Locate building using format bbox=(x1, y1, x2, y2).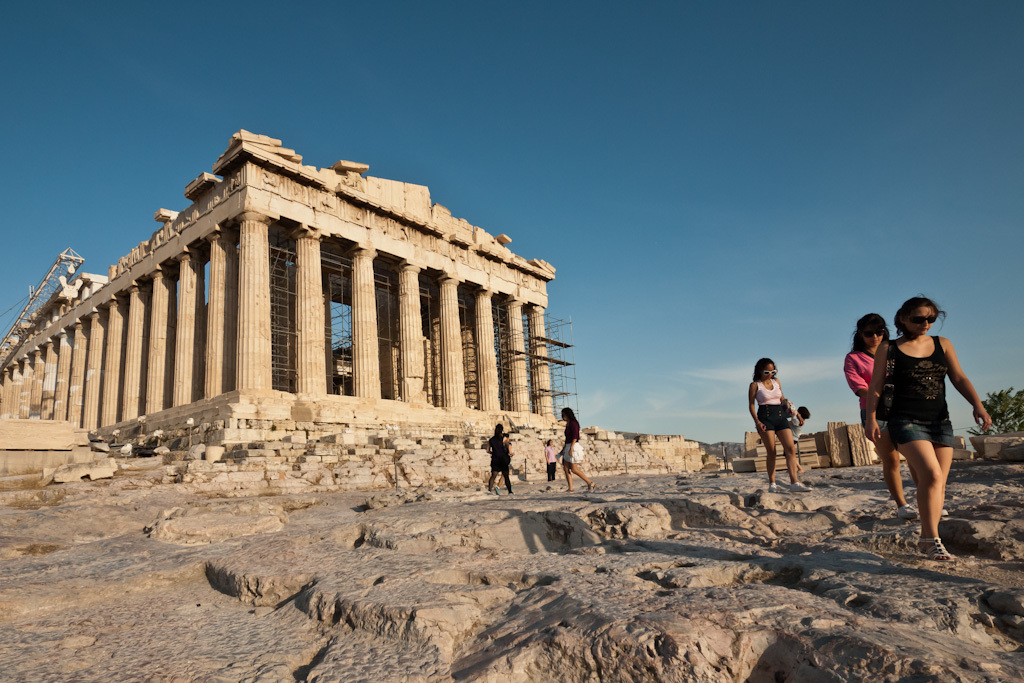
bbox=(0, 128, 579, 433).
